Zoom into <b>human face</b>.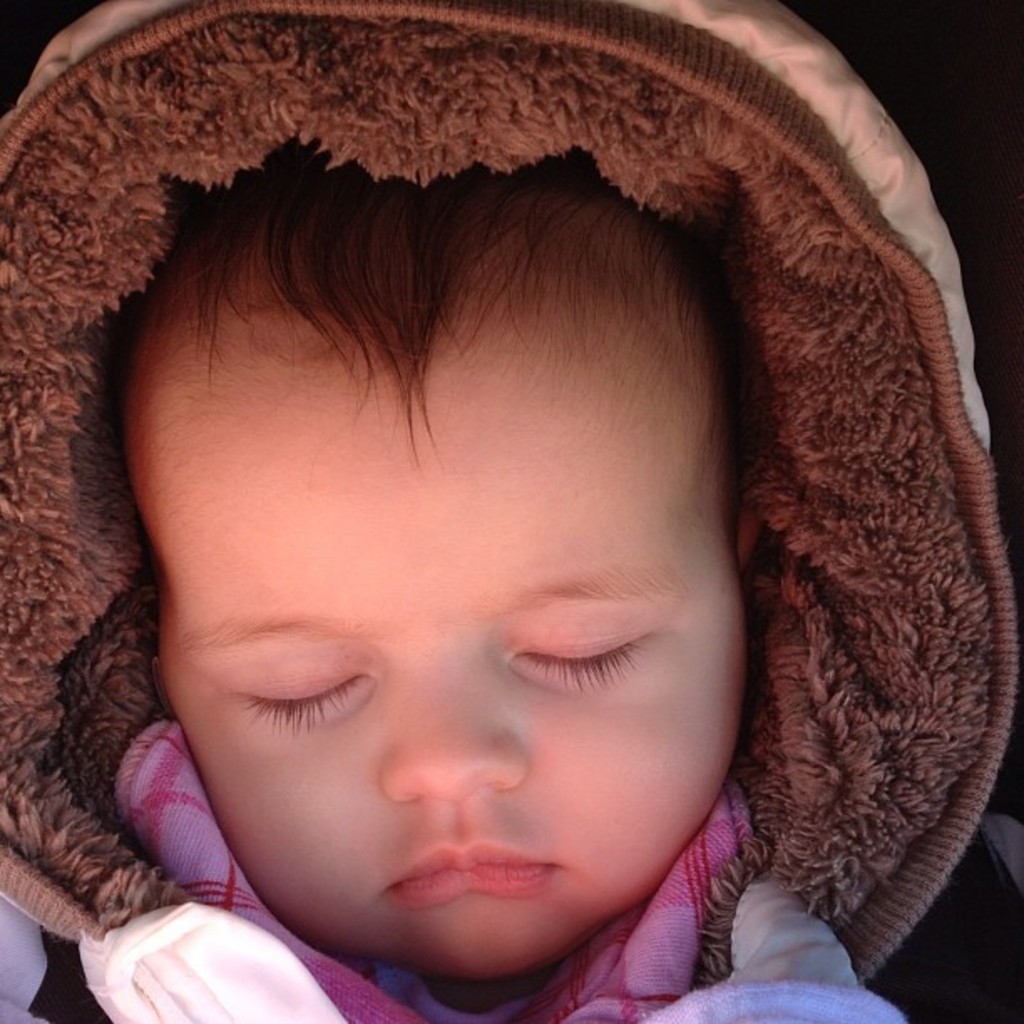
Zoom target: locate(100, 201, 751, 987).
